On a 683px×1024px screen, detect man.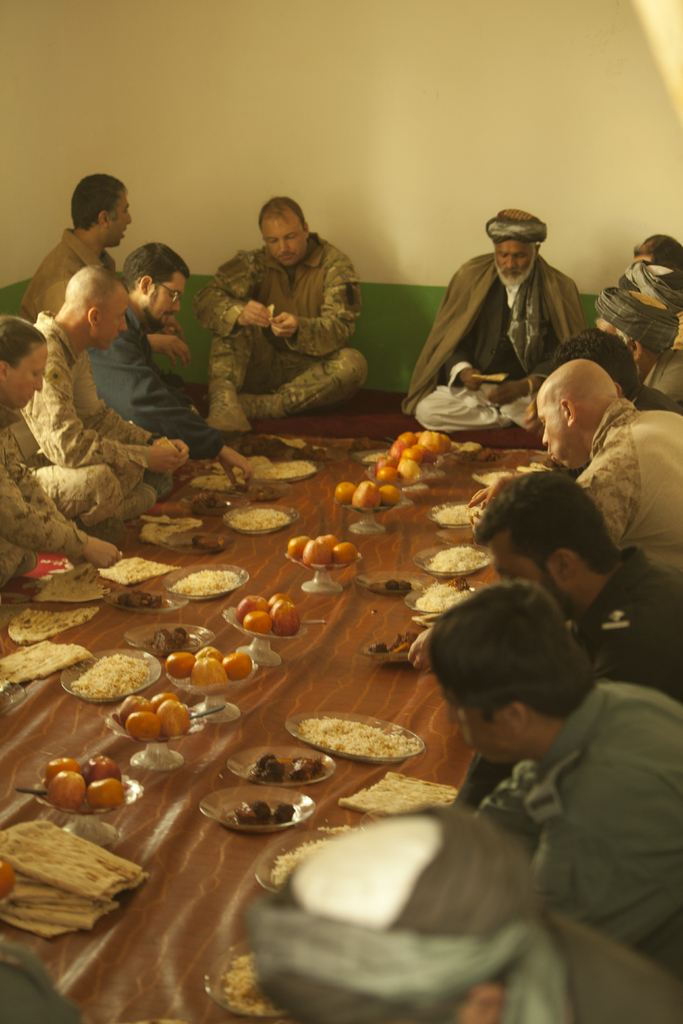
crop(19, 259, 190, 536).
